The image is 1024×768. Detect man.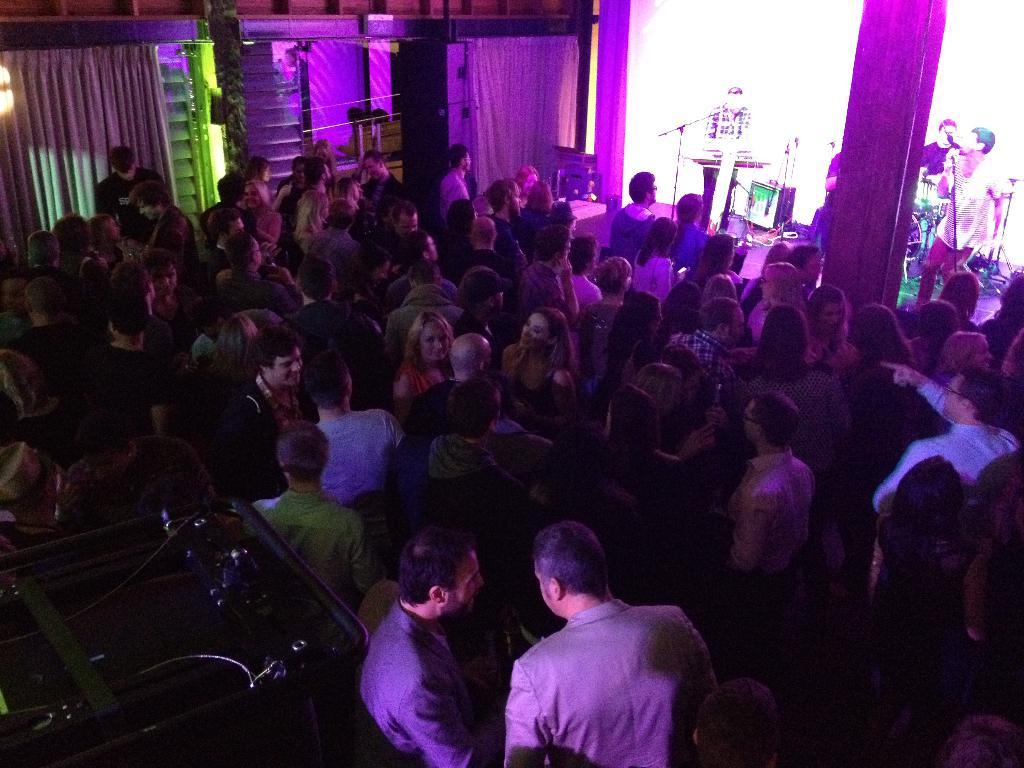
Detection: 723/392/819/682.
